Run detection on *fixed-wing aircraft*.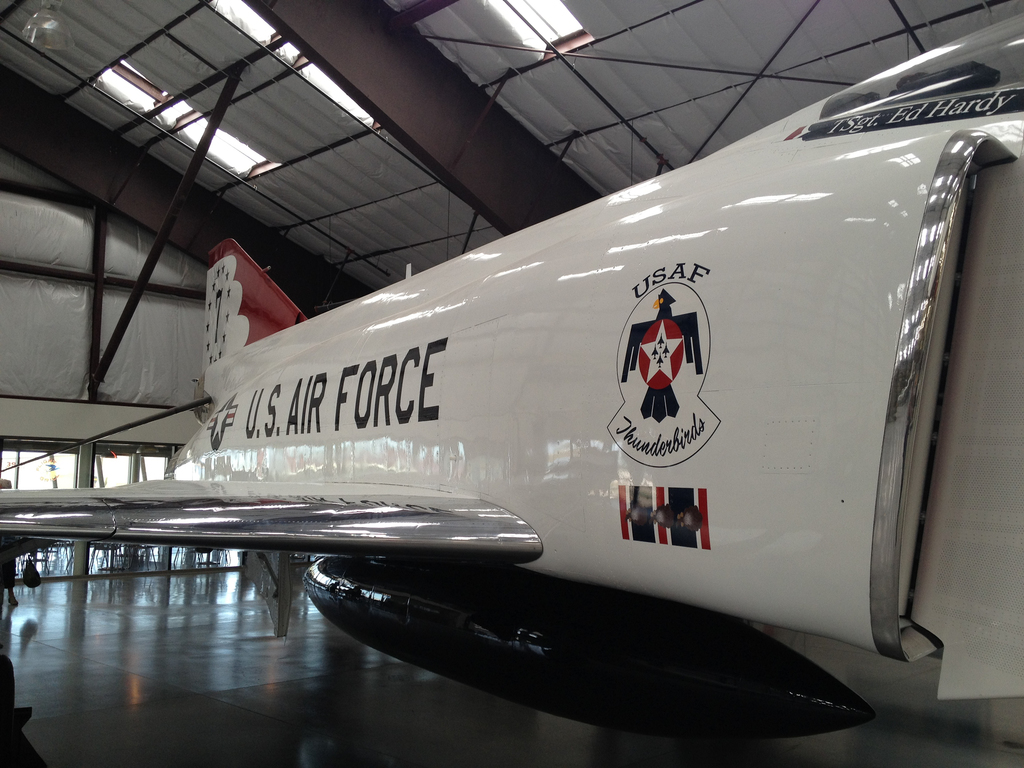
Result: bbox(0, 15, 1023, 755).
